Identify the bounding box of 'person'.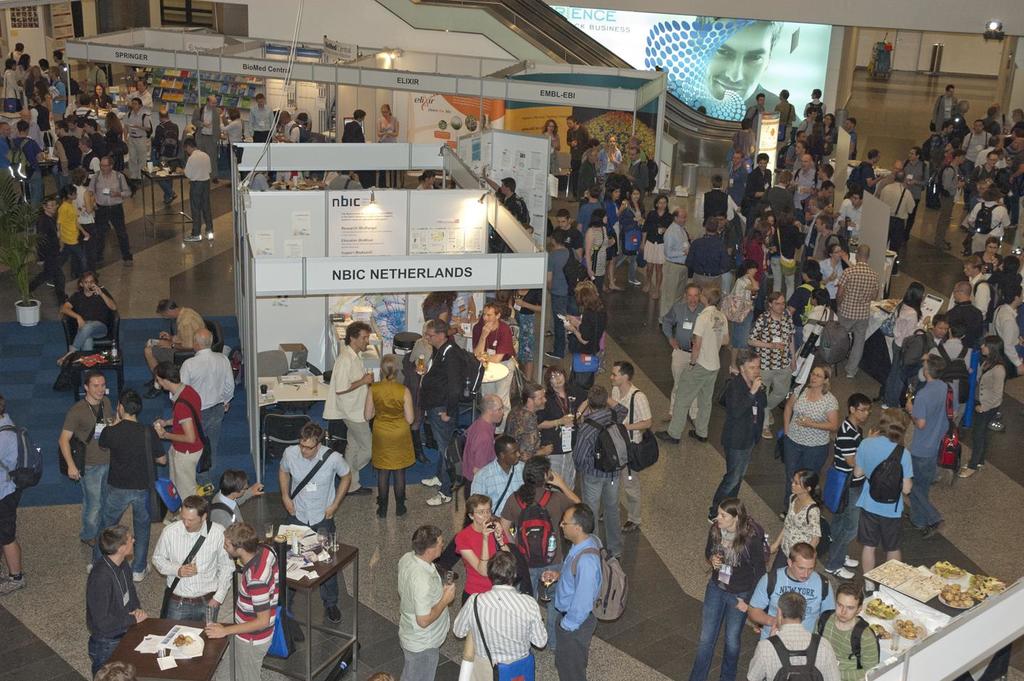
93/83/114/109.
